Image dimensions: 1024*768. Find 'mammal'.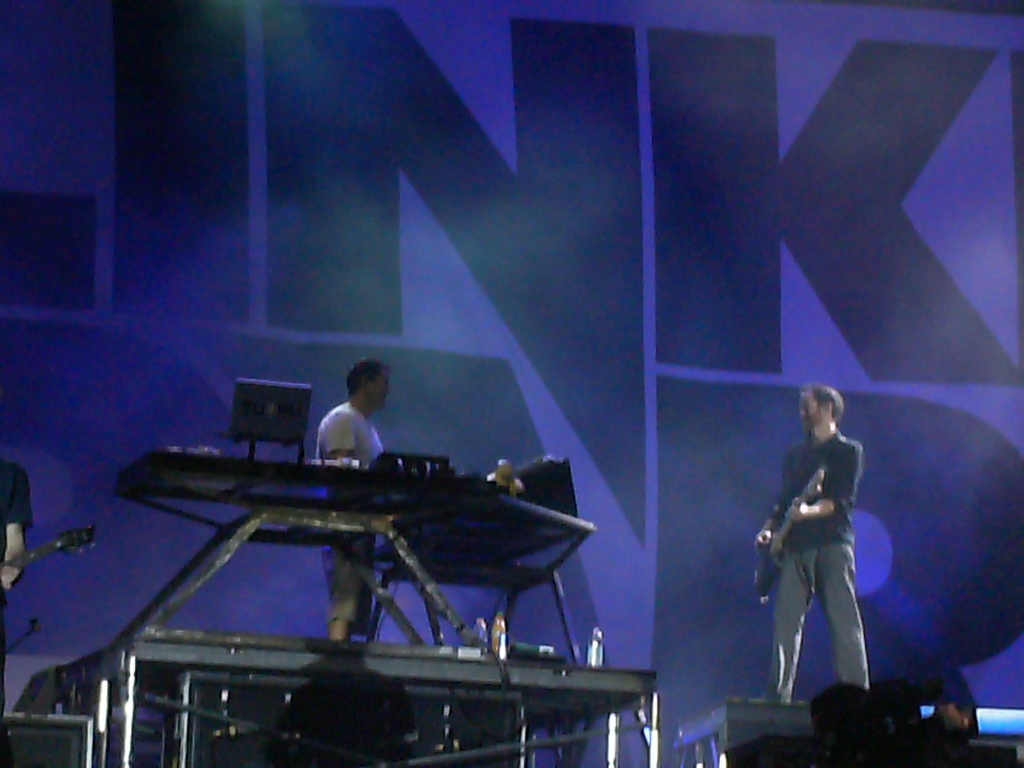
[x1=312, y1=353, x2=387, y2=642].
